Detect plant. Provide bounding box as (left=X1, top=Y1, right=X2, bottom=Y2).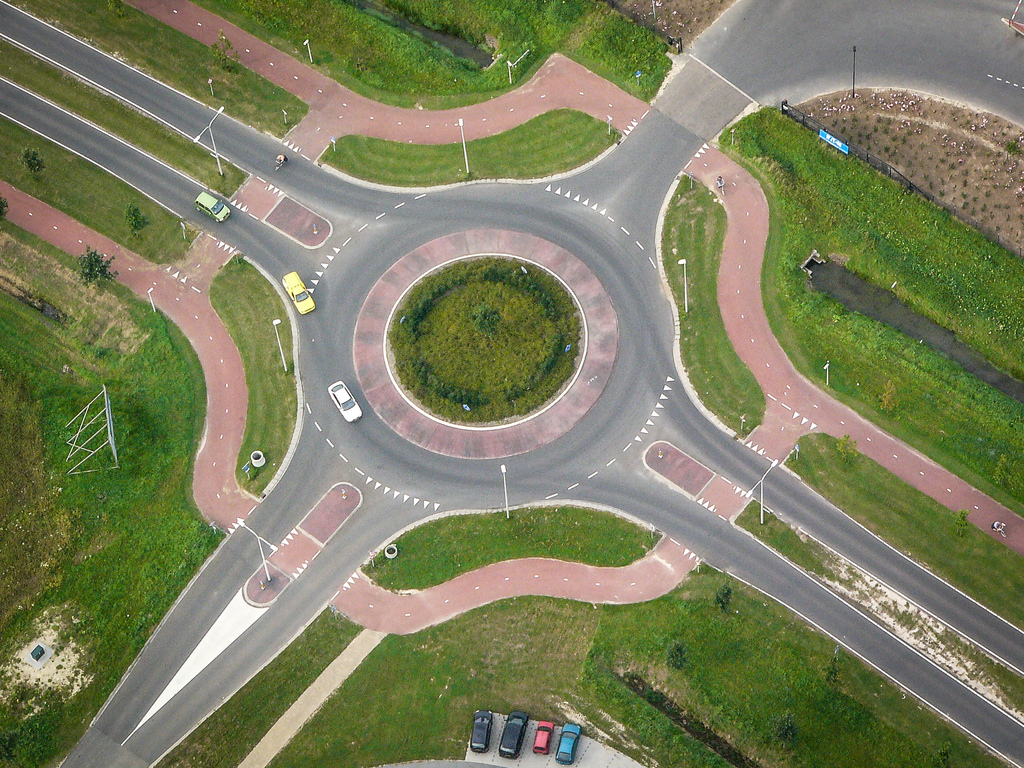
(left=259, top=559, right=1013, bottom=767).
